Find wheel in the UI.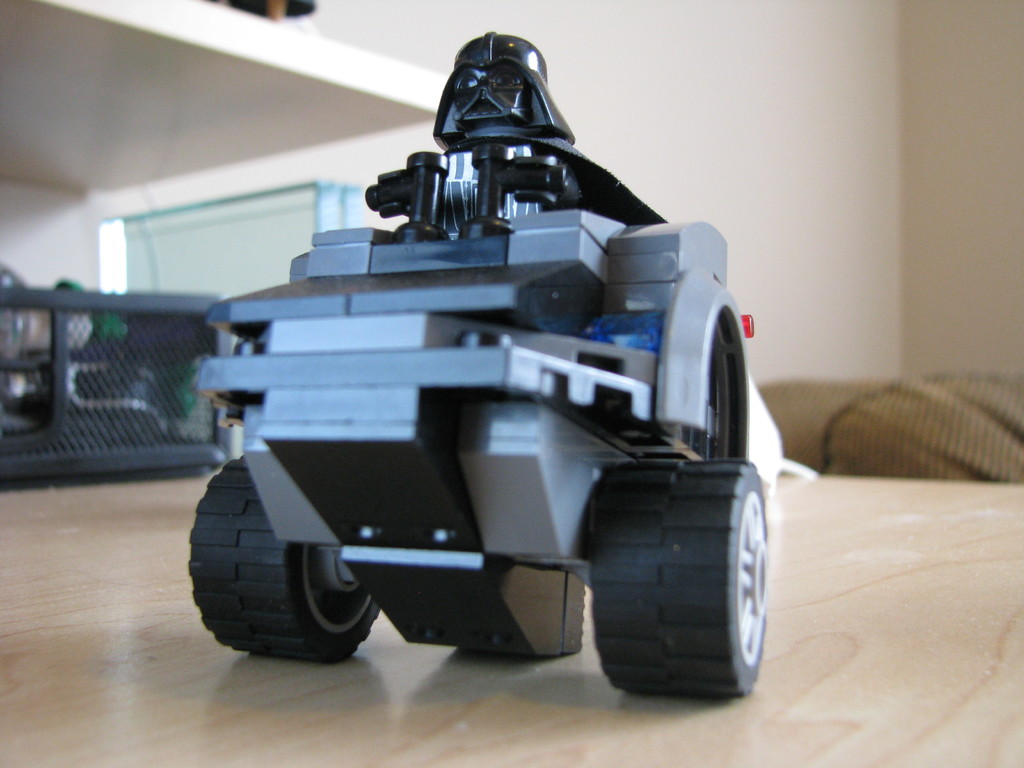
UI element at bbox(202, 469, 363, 664).
